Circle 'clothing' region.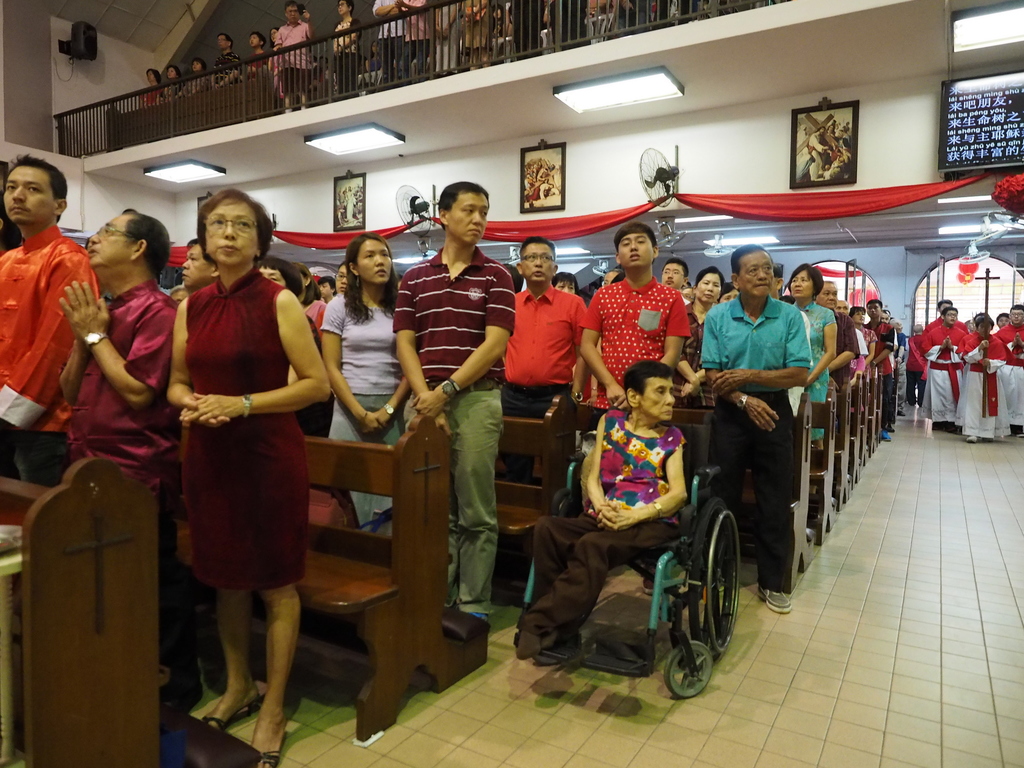
Region: [207,49,237,79].
